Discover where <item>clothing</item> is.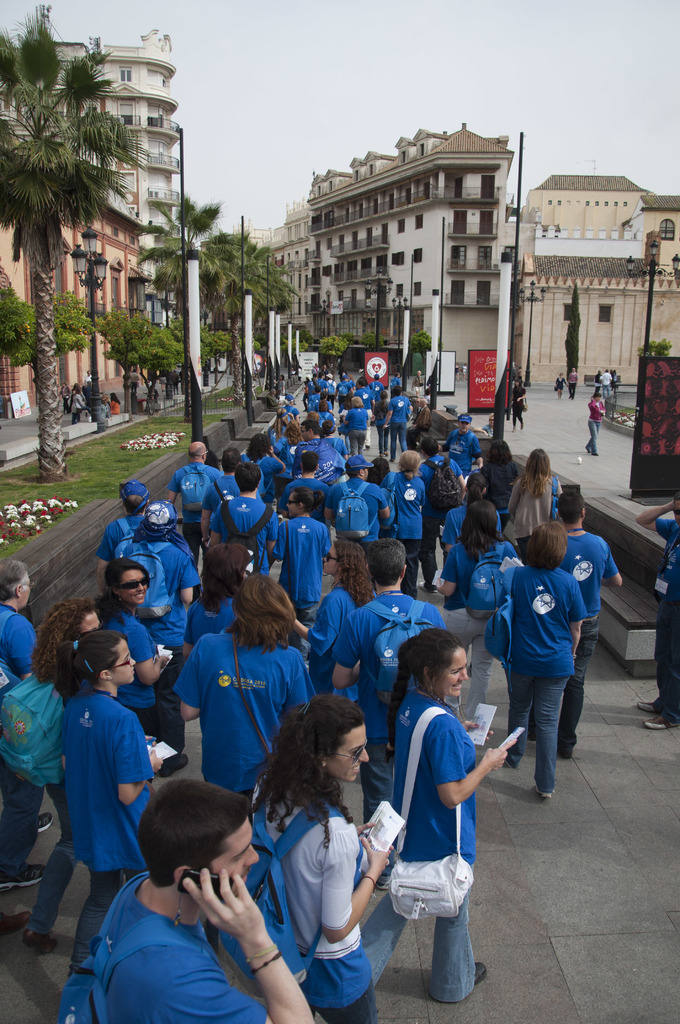
Discovered at select_region(271, 509, 334, 624).
